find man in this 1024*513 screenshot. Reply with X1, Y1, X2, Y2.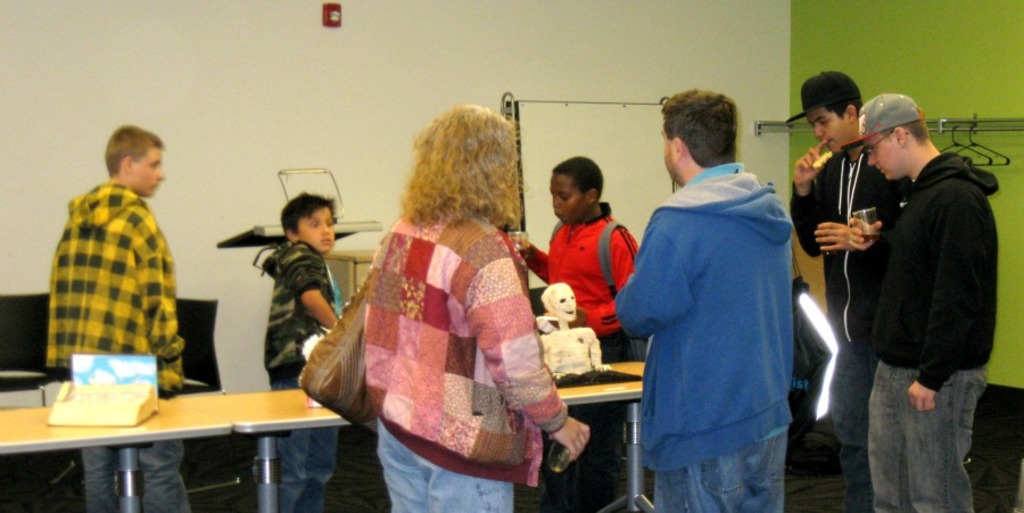
782, 74, 910, 512.
